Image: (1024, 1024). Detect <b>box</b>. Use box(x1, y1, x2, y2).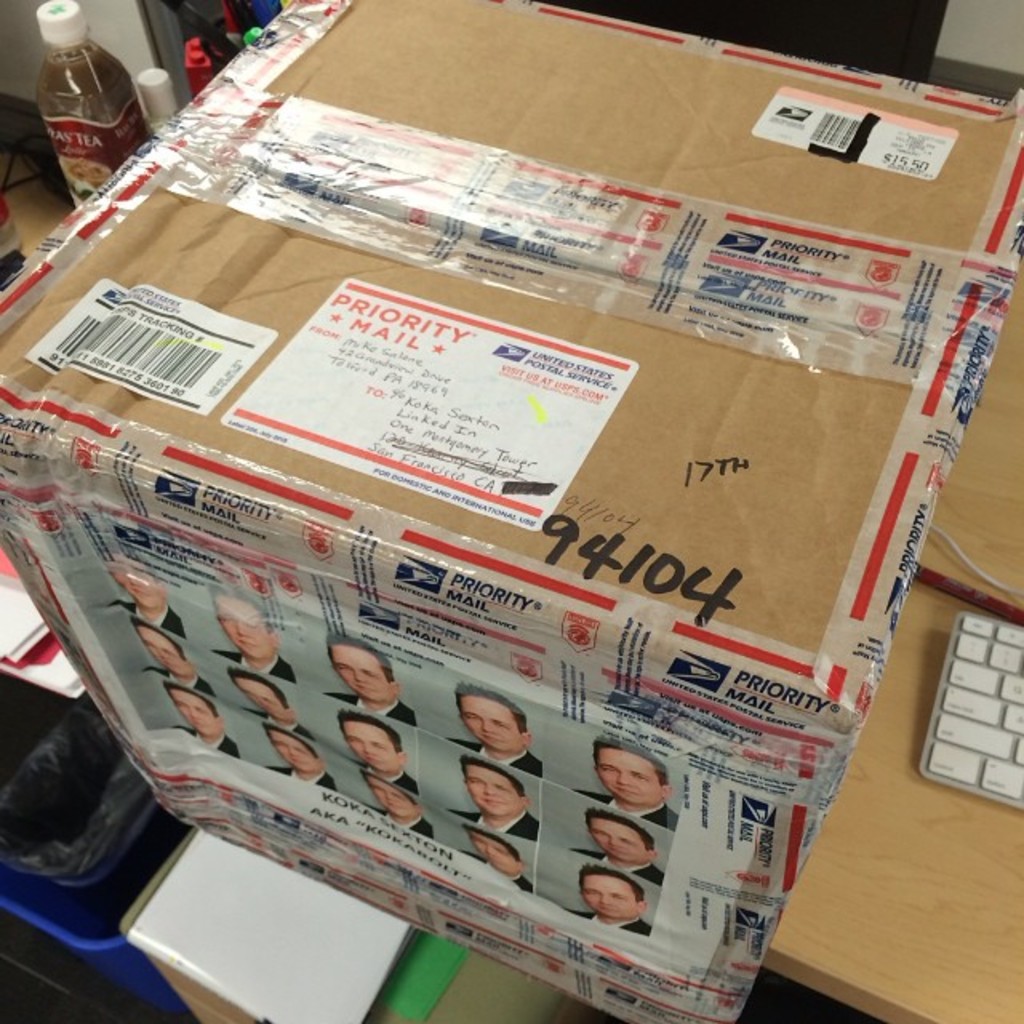
box(0, 0, 998, 1023).
